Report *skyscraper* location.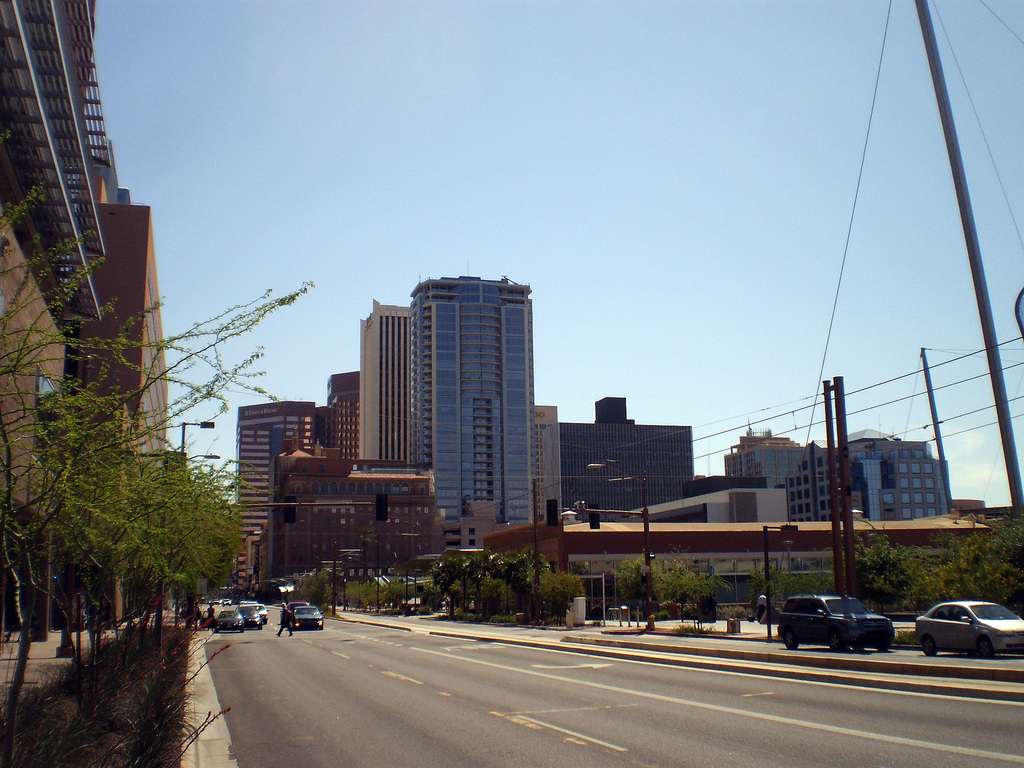
Report: crop(359, 296, 412, 467).
